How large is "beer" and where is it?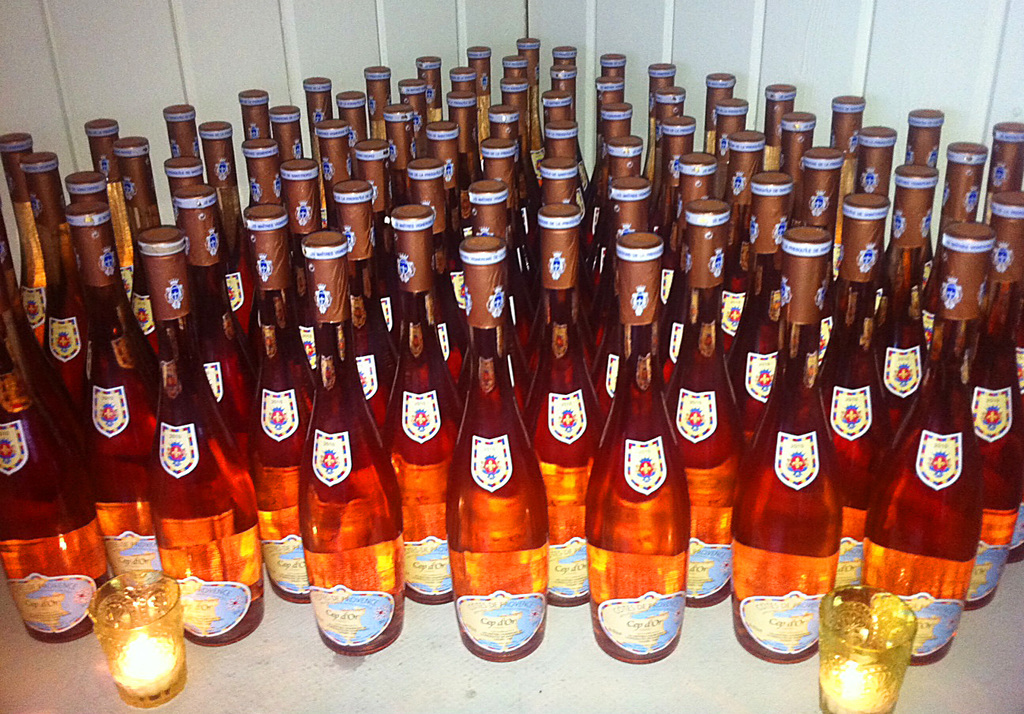
Bounding box: bbox=(440, 227, 548, 668).
